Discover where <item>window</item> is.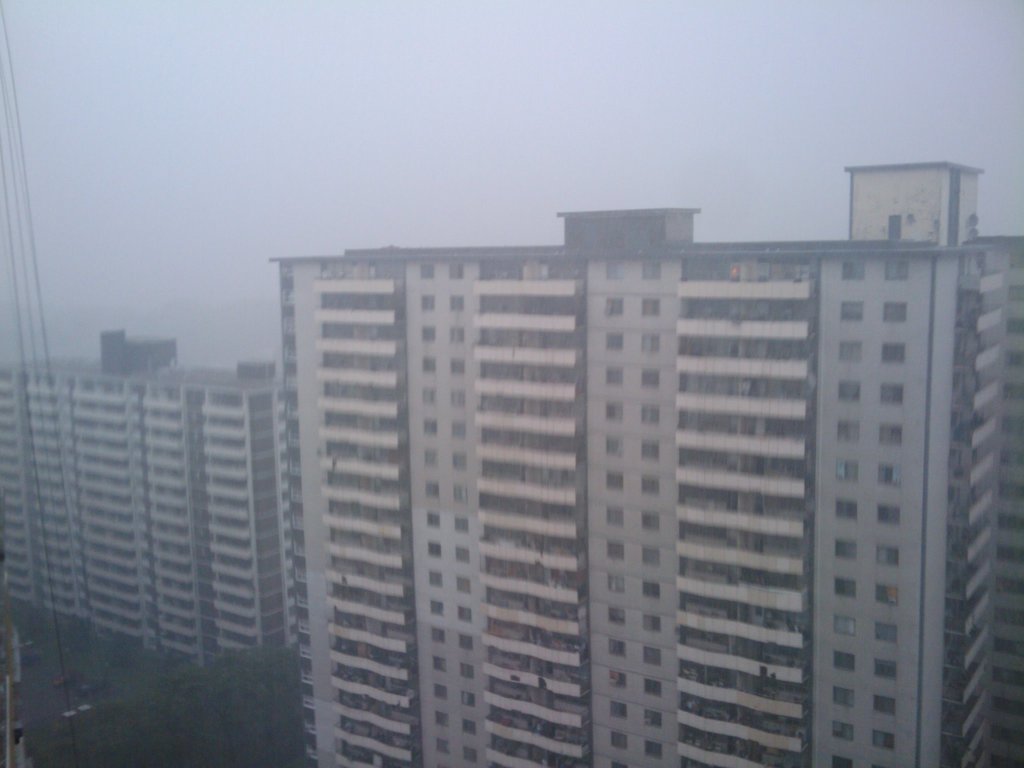
Discovered at x1=602 y1=404 x2=623 y2=426.
